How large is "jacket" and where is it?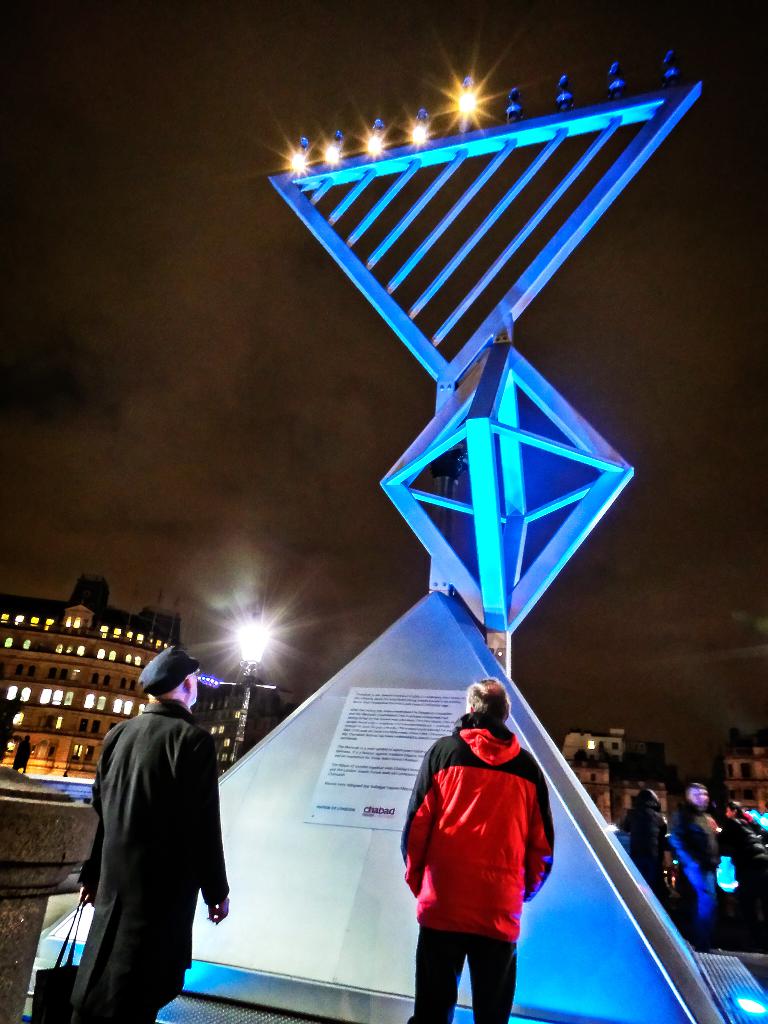
Bounding box: region(400, 710, 550, 964).
